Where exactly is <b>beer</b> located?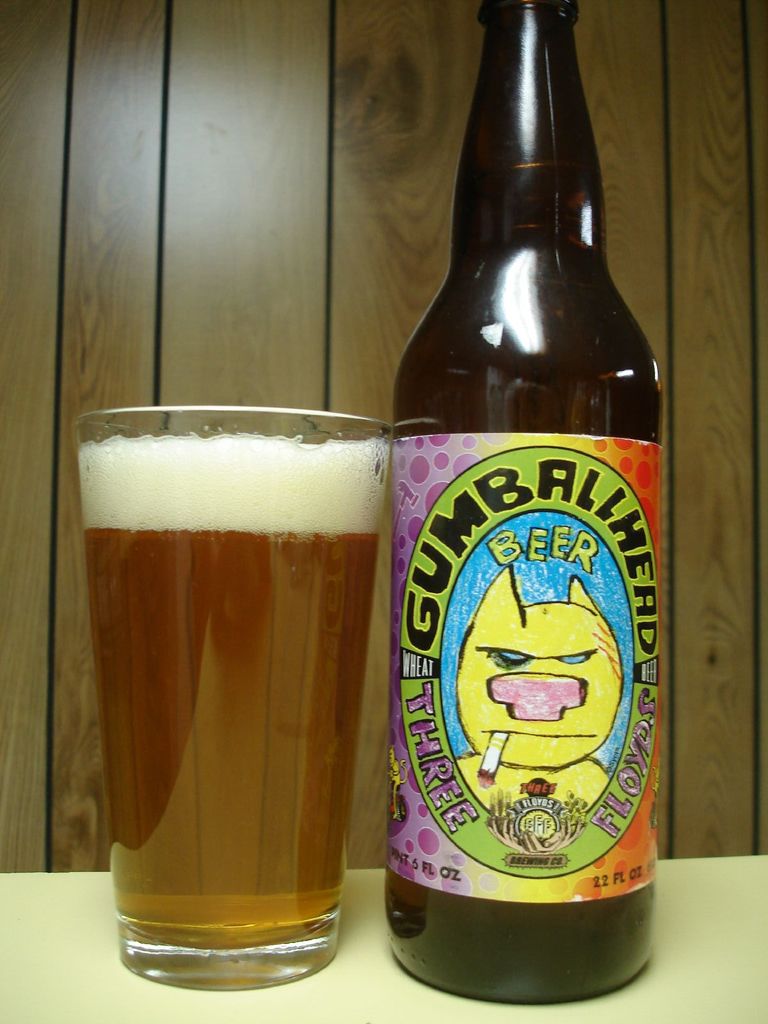
Its bounding box is {"left": 81, "top": 424, "right": 376, "bottom": 951}.
